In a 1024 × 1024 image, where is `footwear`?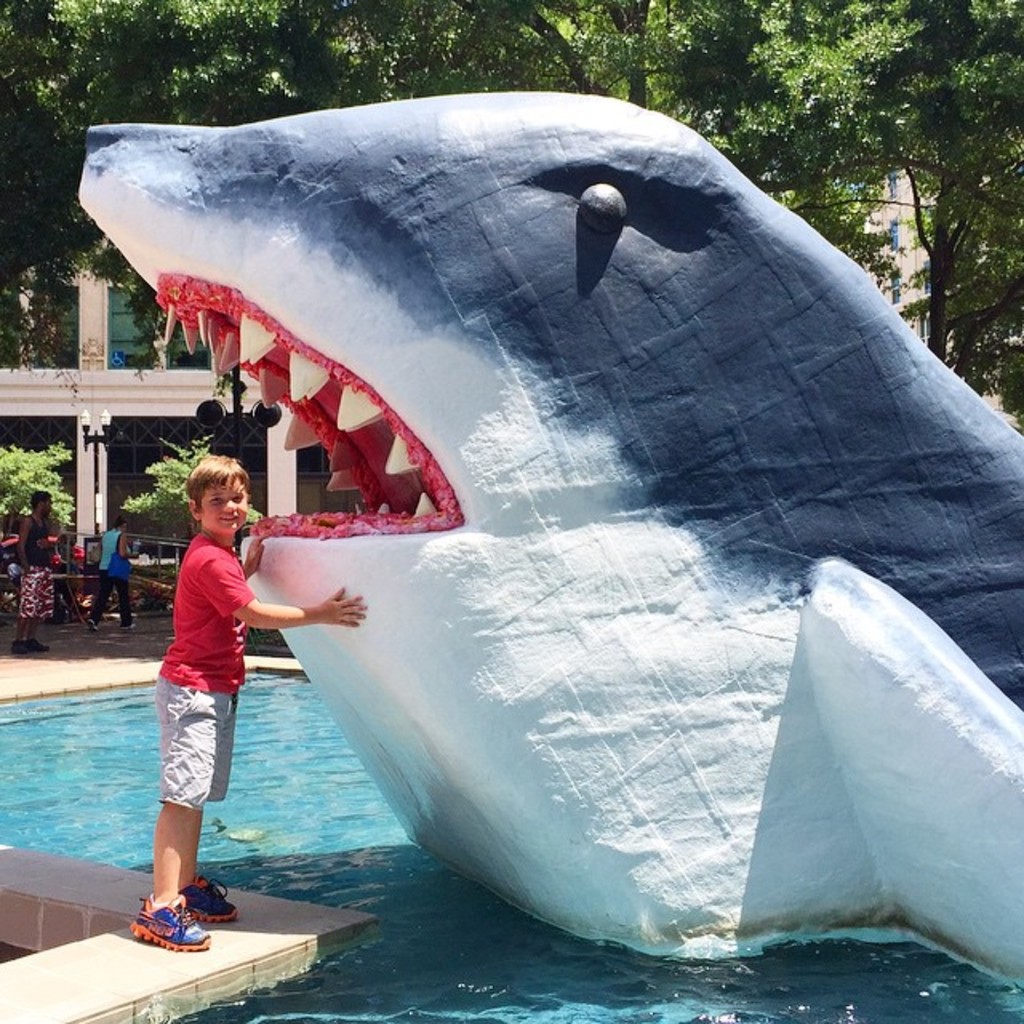
x1=30, y1=638, x2=46, y2=653.
